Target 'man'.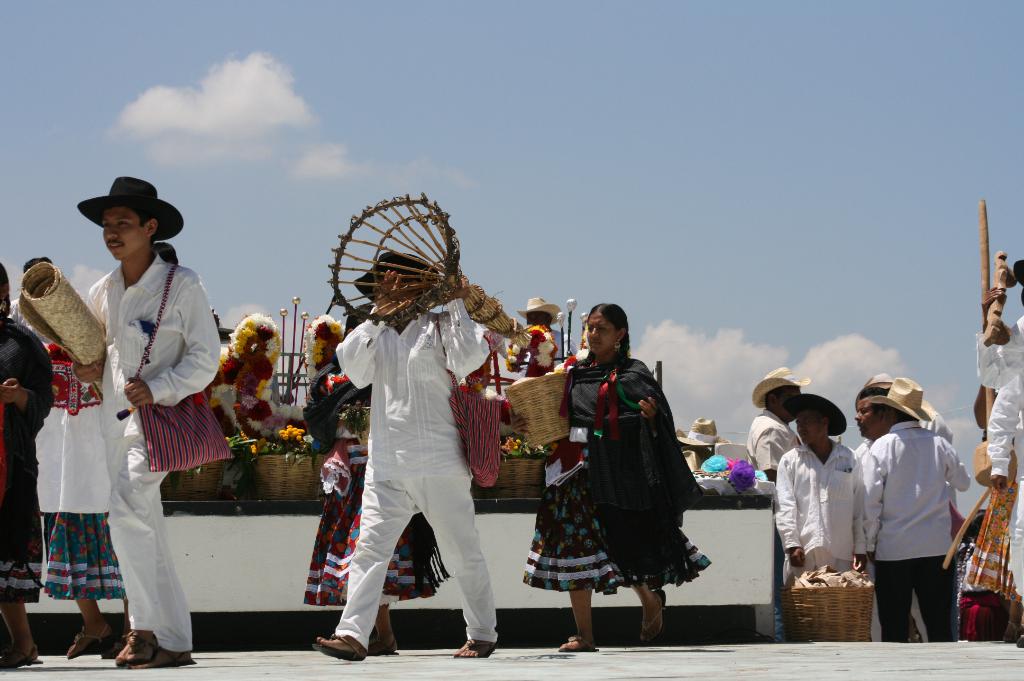
Target region: BBox(314, 250, 501, 659).
